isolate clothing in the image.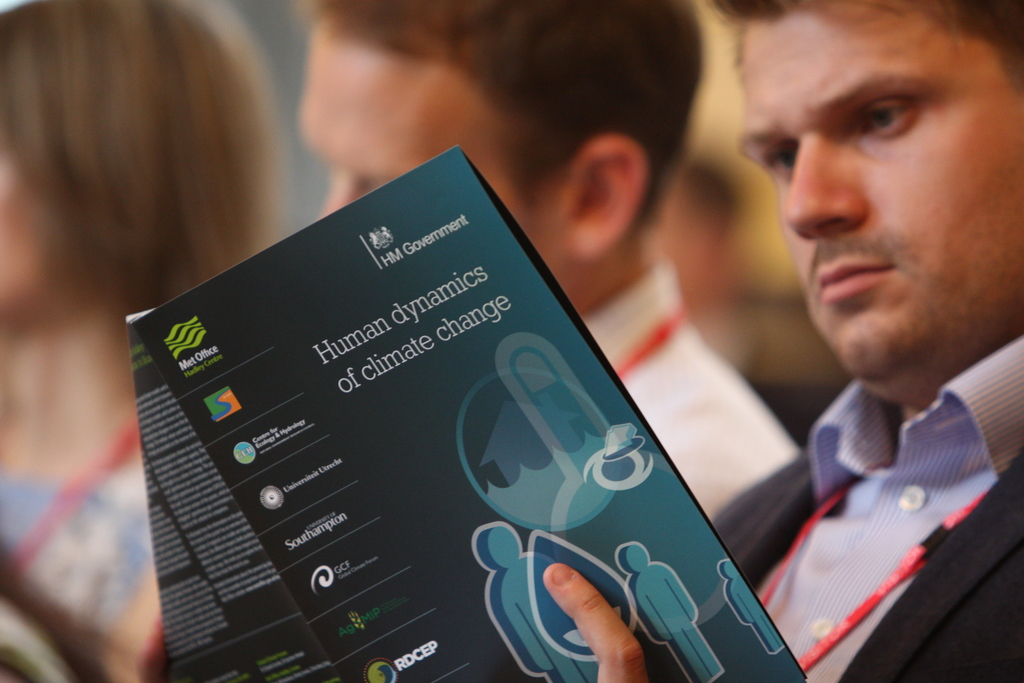
Isolated region: [0, 425, 163, 682].
